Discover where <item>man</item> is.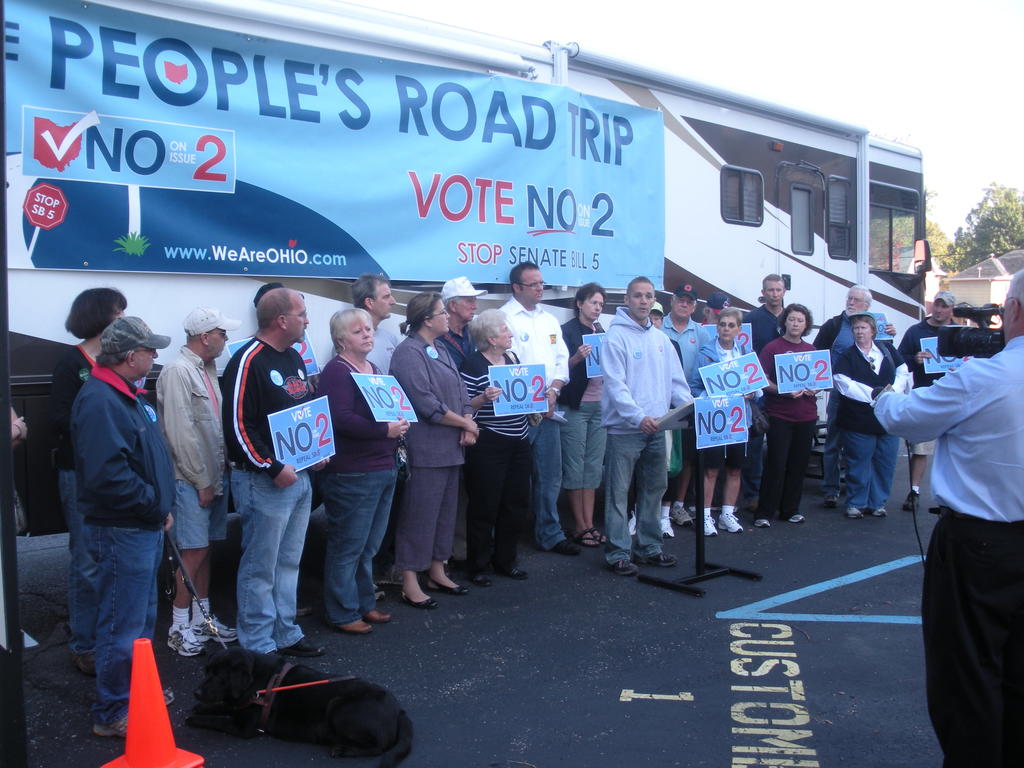
Discovered at {"left": 870, "top": 266, "right": 1023, "bottom": 767}.
